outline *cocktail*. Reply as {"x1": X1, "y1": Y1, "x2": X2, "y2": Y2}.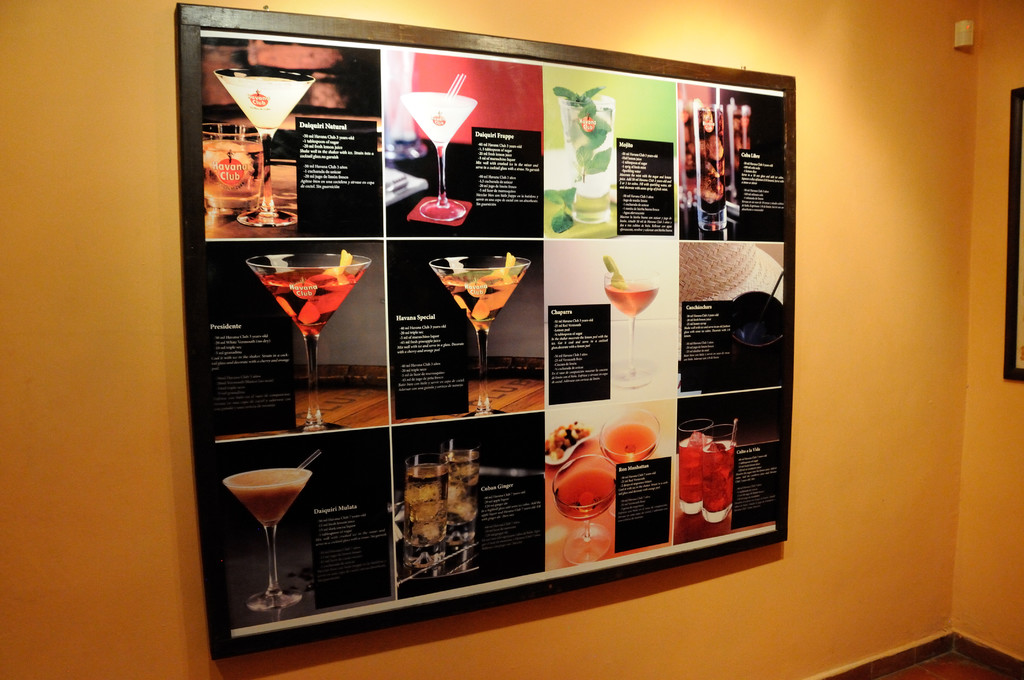
{"x1": 606, "y1": 255, "x2": 665, "y2": 390}.
